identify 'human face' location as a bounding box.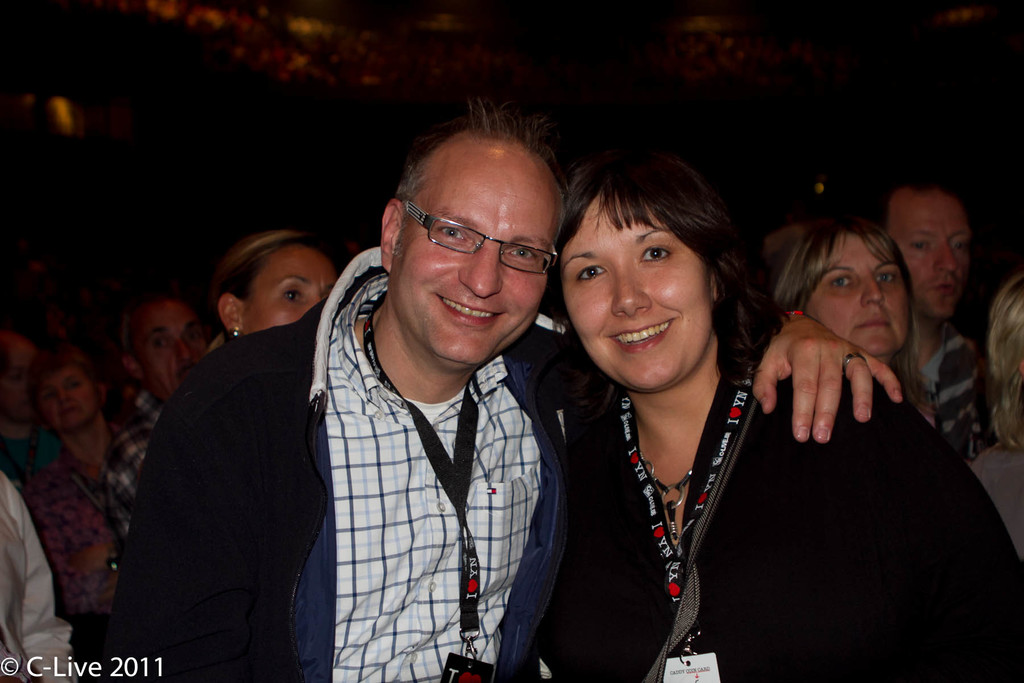
{"left": 143, "top": 302, "right": 209, "bottom": 400}.
